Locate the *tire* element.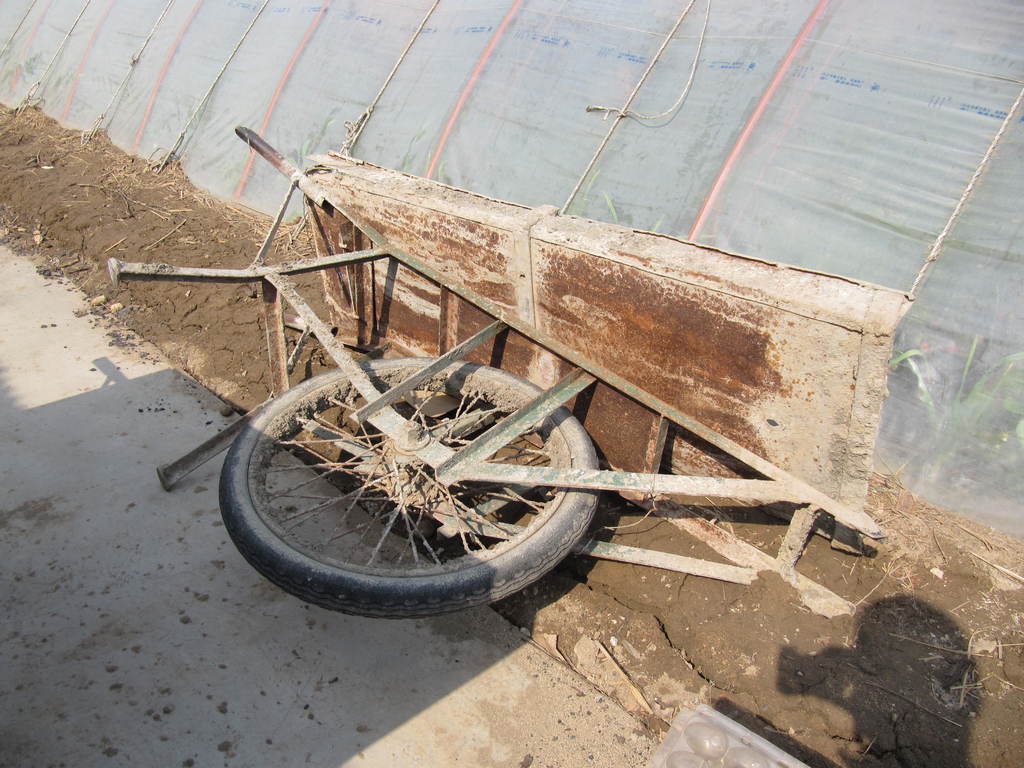
Element bbox: select_region(228, 345, 620, 611).
